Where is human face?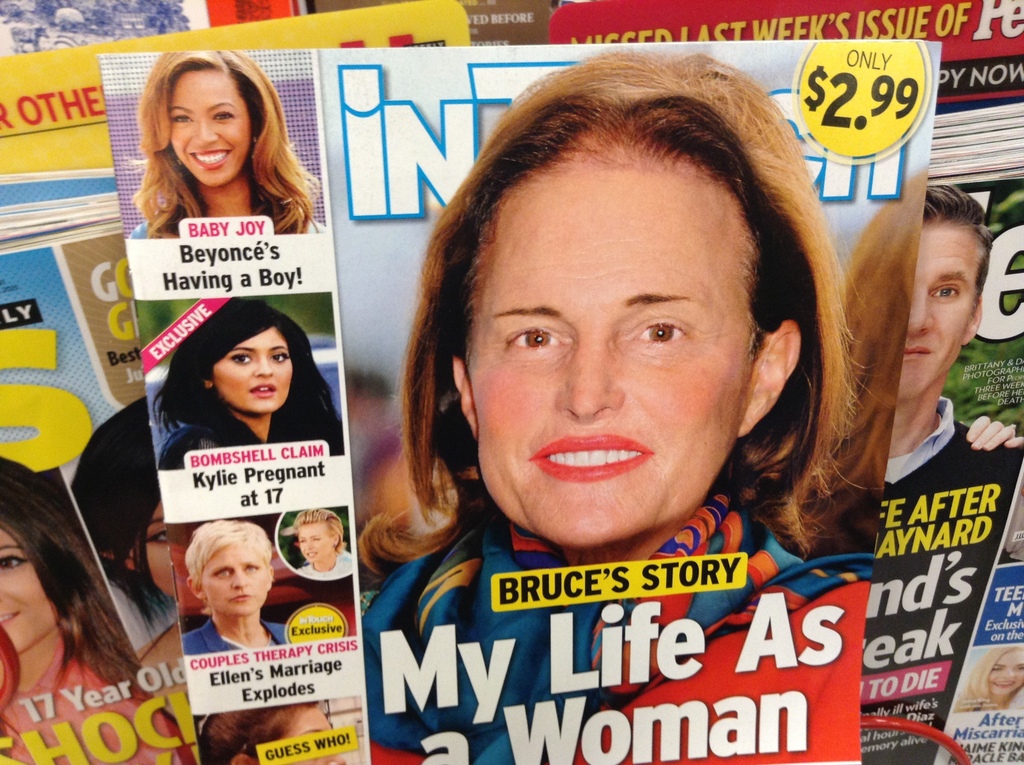
276,709,342,764.
